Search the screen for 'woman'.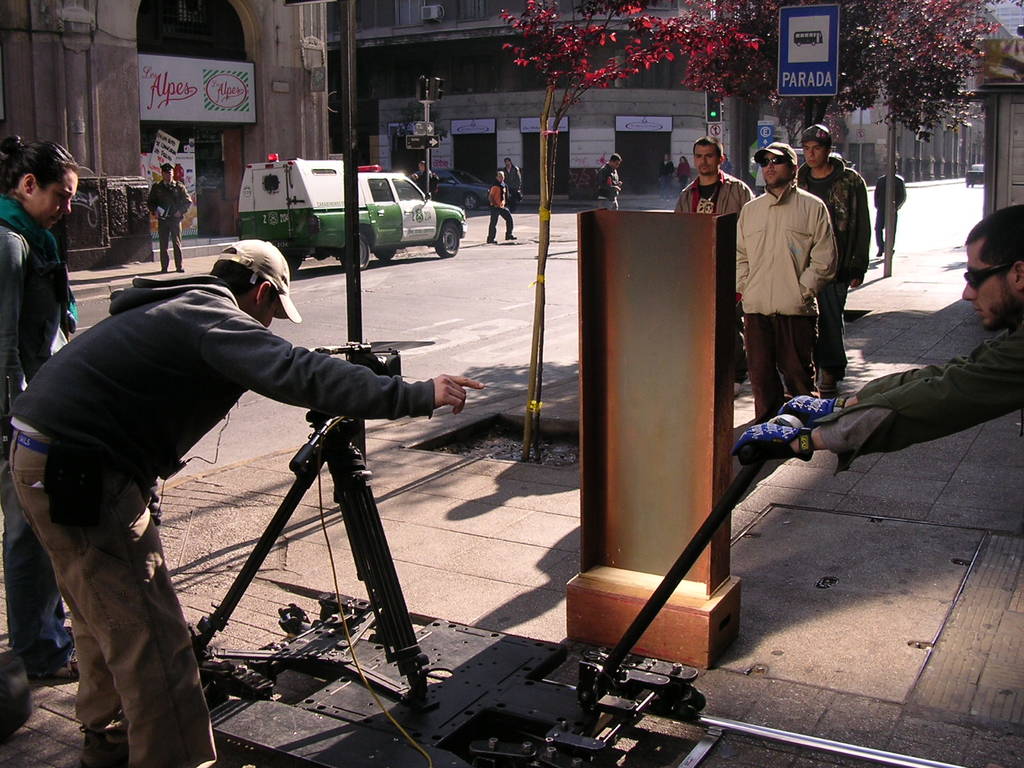
Found at box(669, 147, 690, 197).
